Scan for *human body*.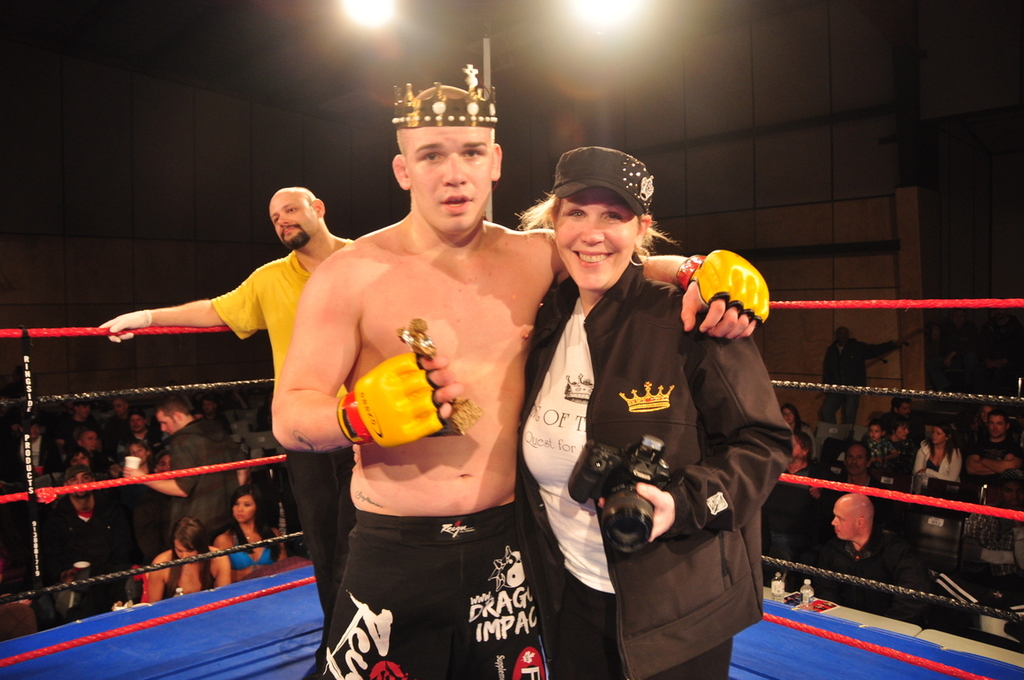
Scan result: <bbox>283, 96, 570, 635</bbox>.
